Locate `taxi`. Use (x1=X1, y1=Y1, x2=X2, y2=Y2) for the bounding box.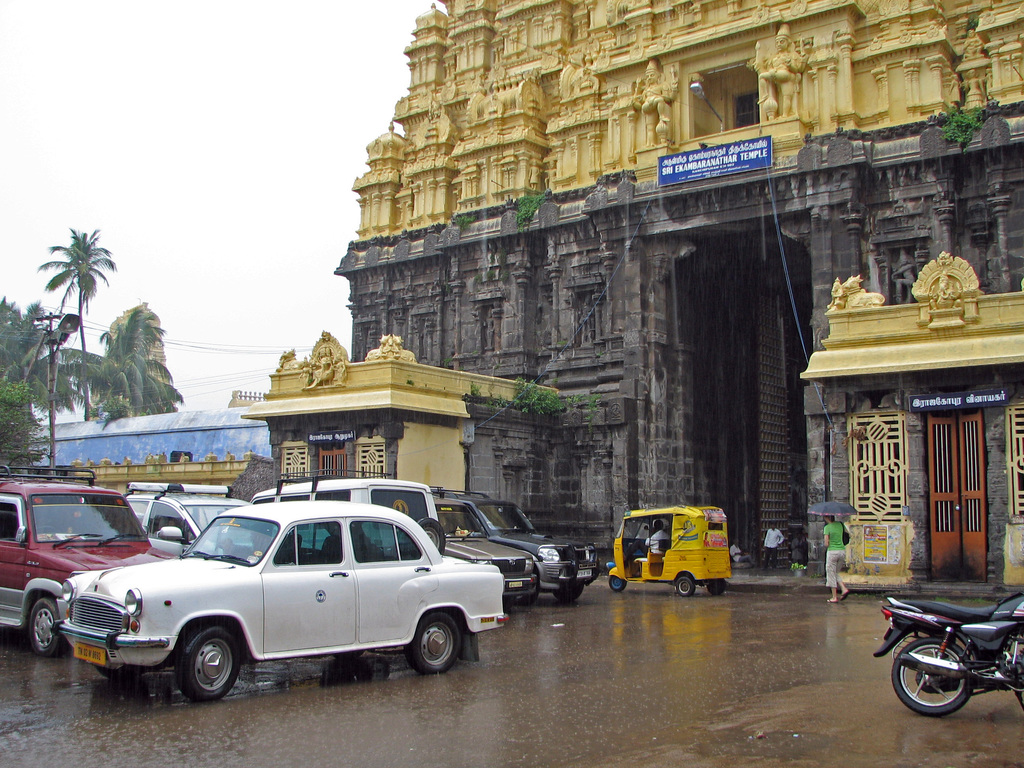
(x1=123, y1=483, x2=255, y2=559).
